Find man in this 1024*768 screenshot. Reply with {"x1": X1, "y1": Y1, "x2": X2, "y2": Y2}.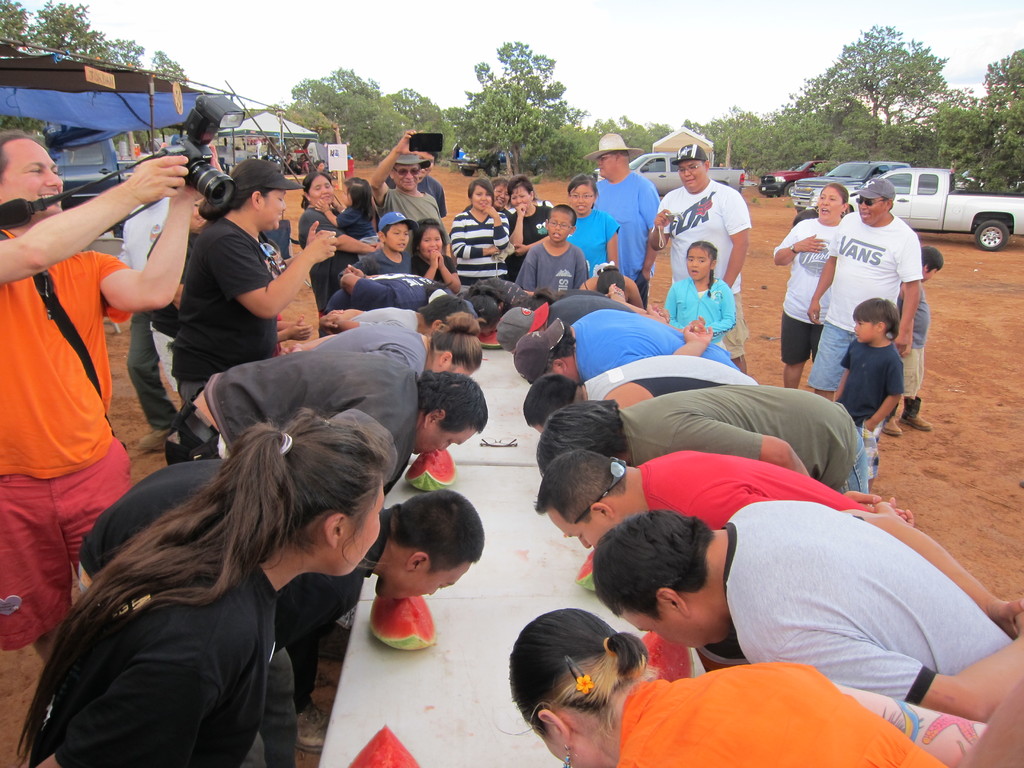
{"x1": 531, "y1": 447, "x2": 914, "y2": 664}.
